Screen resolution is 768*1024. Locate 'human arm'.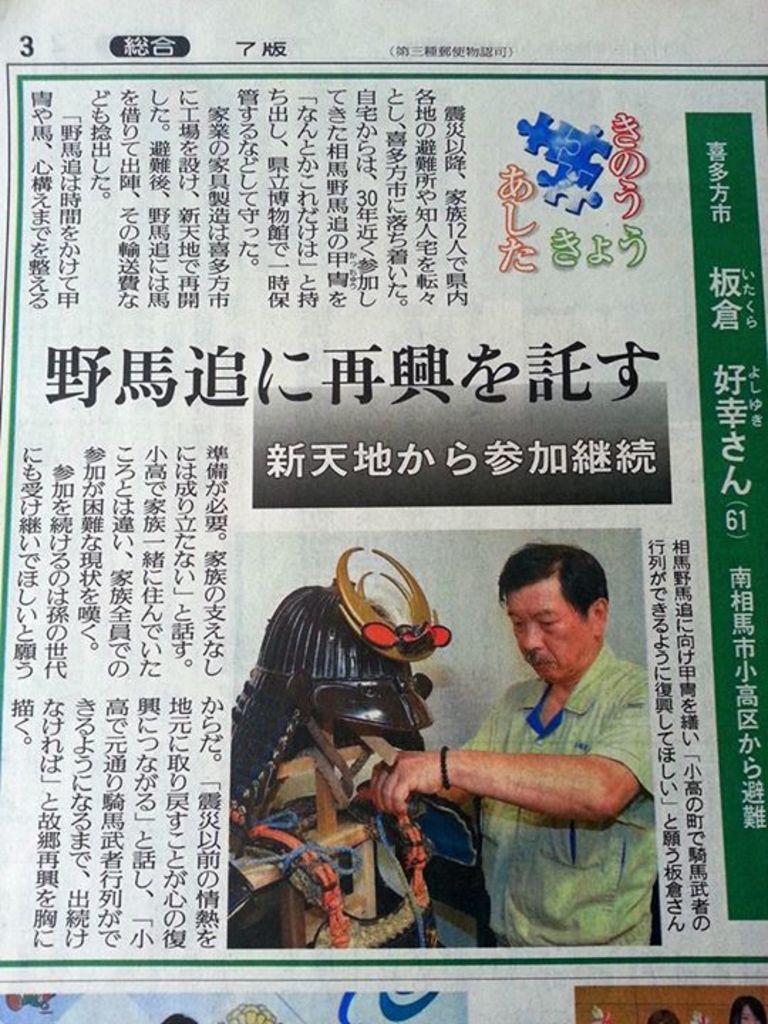
box=[371, 677, 653, 821].
